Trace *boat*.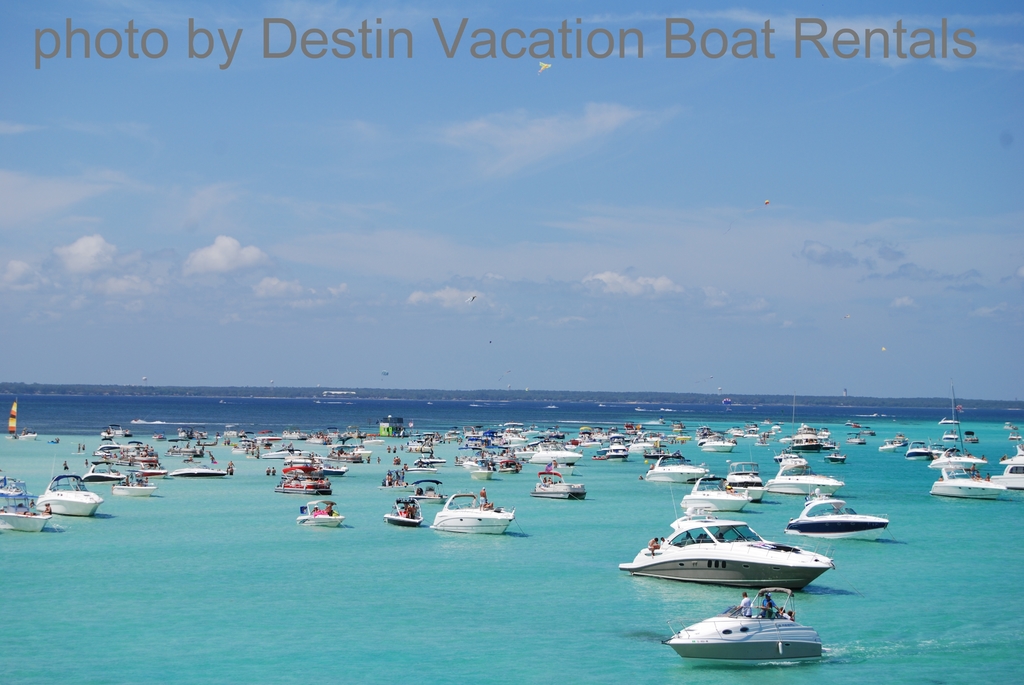
Traced to rect(472, 464, 495, 479).
